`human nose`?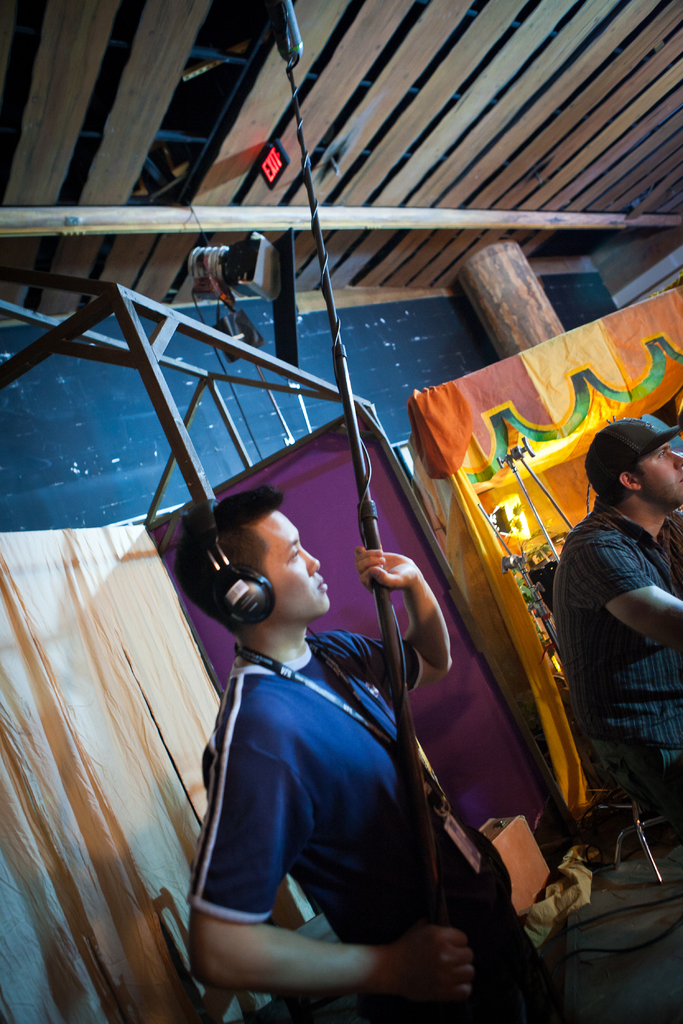
l=669, t=449, r=682, b=465
